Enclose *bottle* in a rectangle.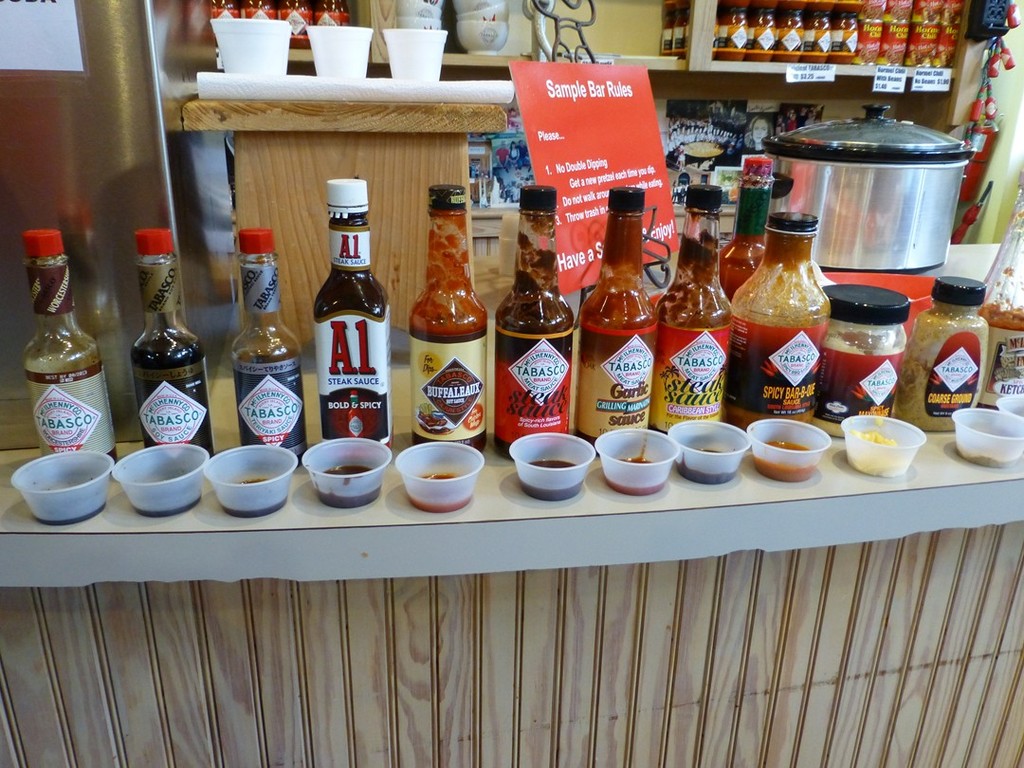
rect(646, 187, 736, 448).
